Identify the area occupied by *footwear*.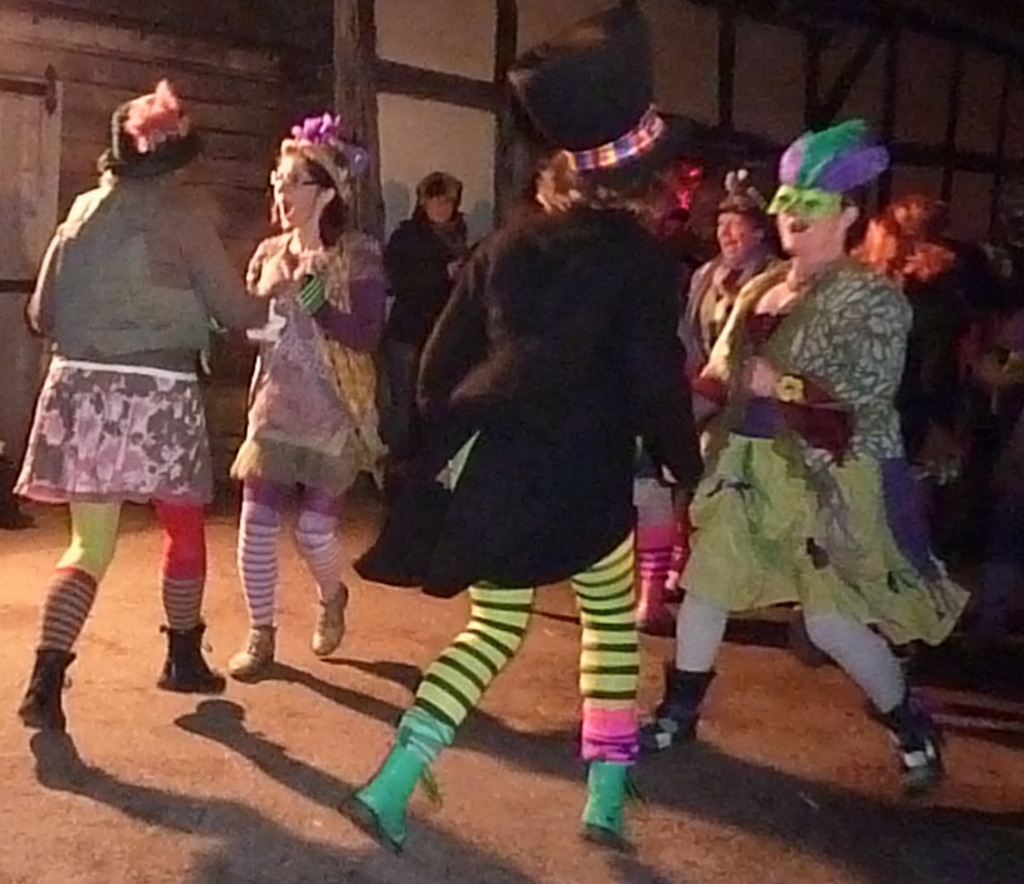
Area: region(155, 621, 229, 695).
